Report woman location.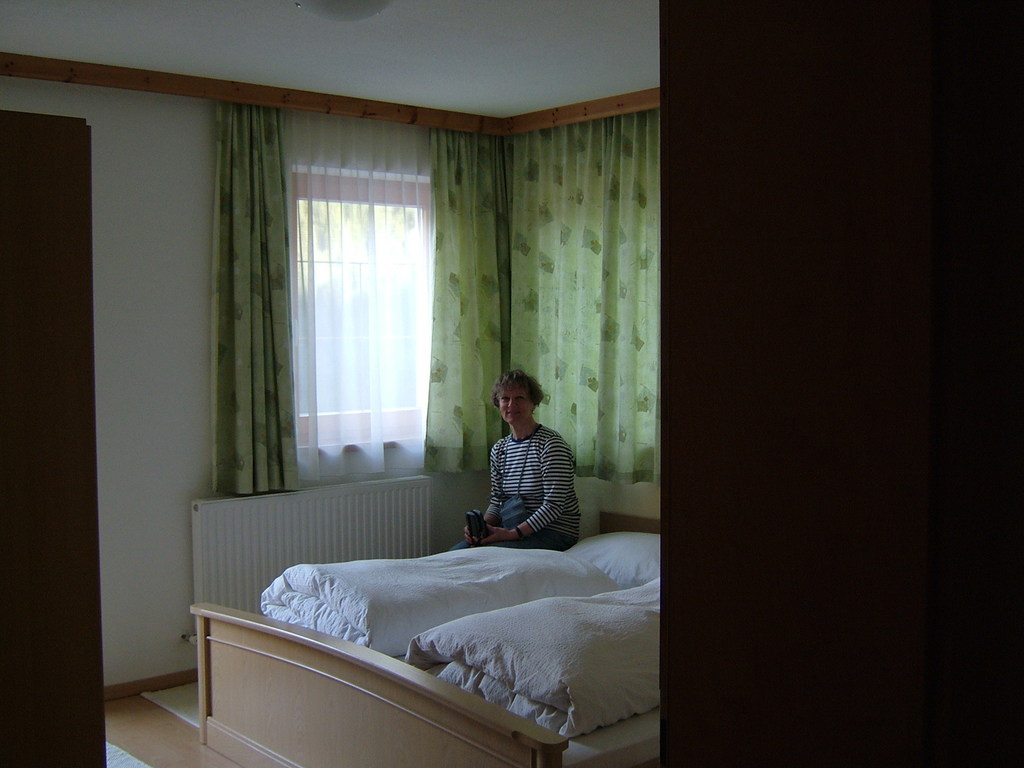
Report: (462,363,586,568).
